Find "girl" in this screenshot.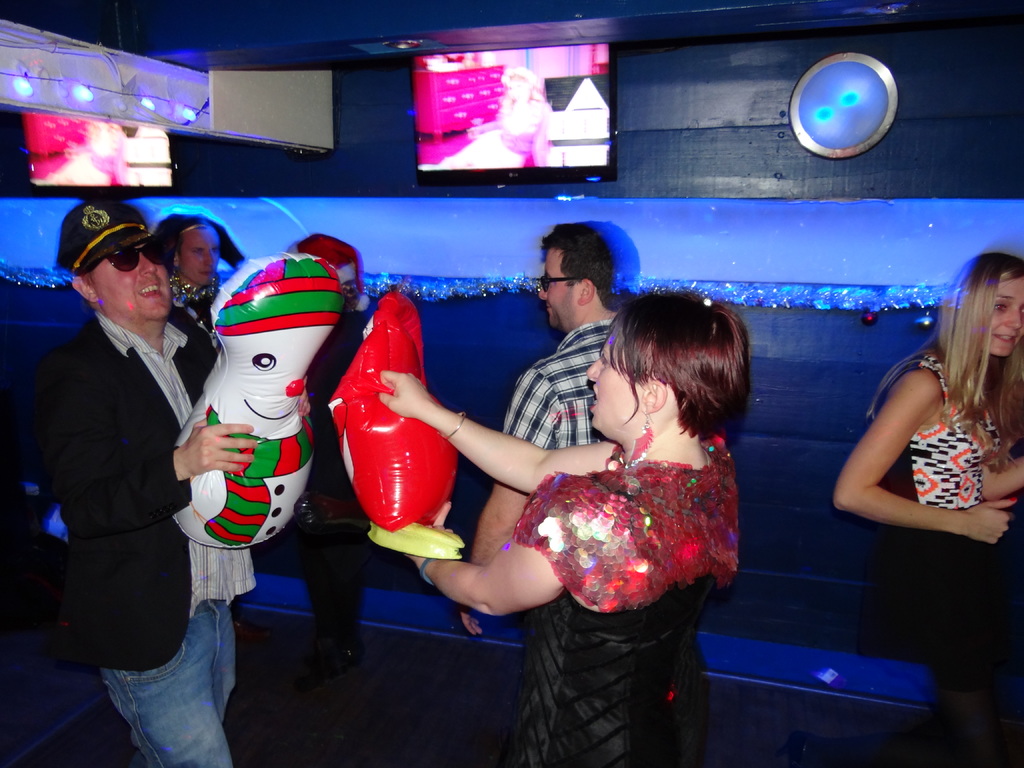
The bounding box for "girl" is (x1=40, y1=122, x2=139, y2=184).
